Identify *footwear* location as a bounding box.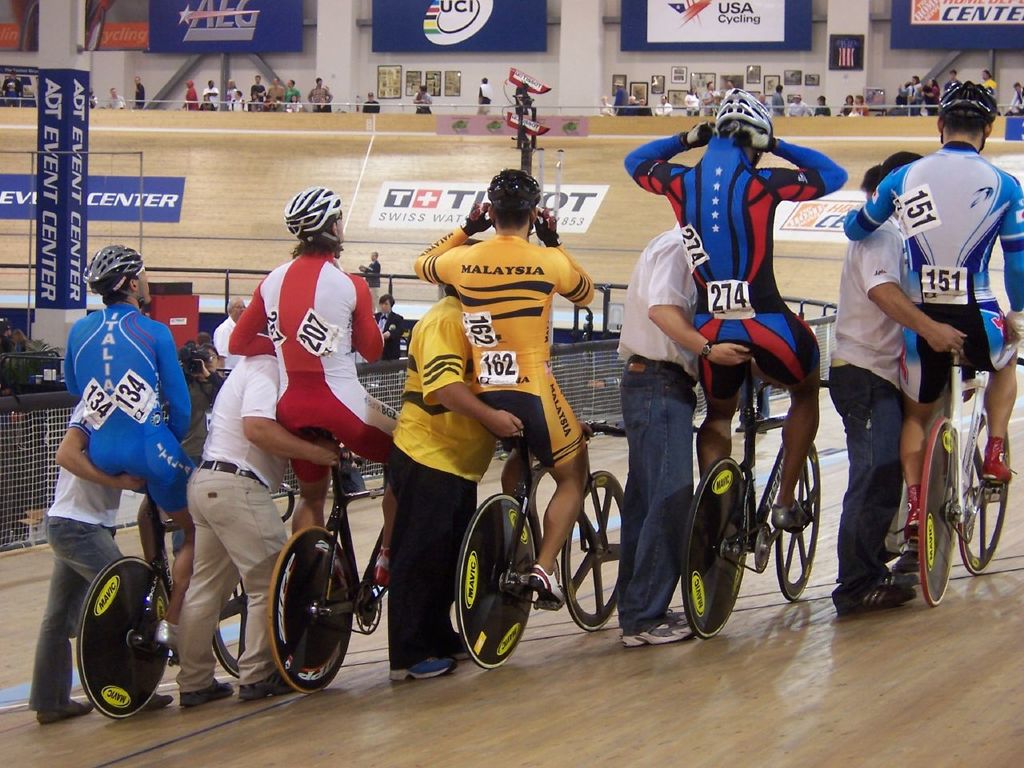
BBox(387, 655, 461, 682).
